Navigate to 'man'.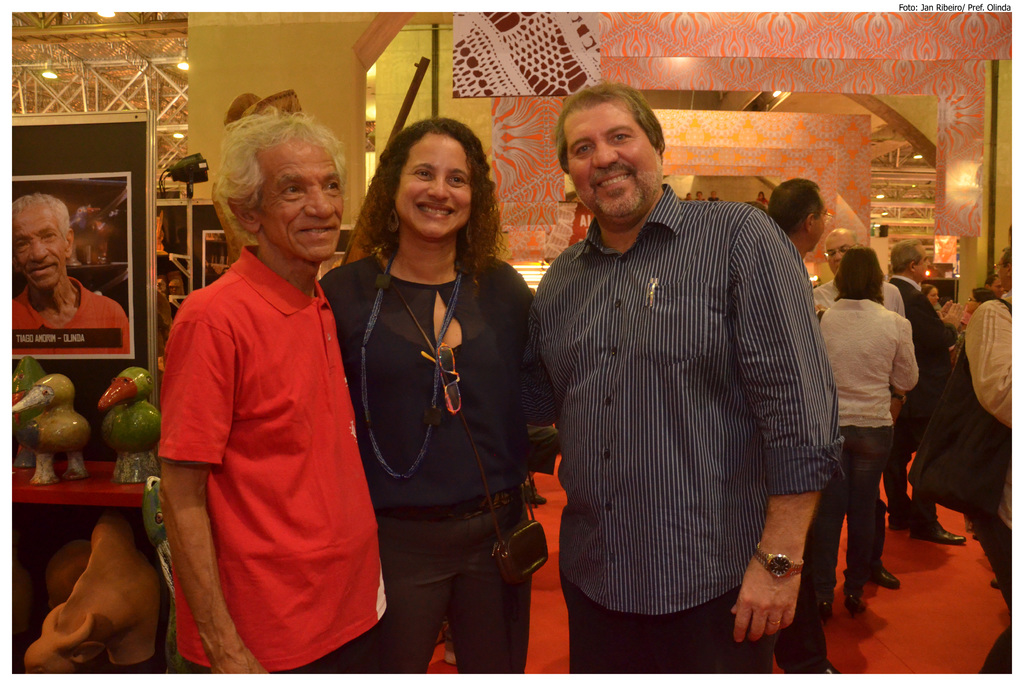
Navigation target: (4, 187, 137, 361).
